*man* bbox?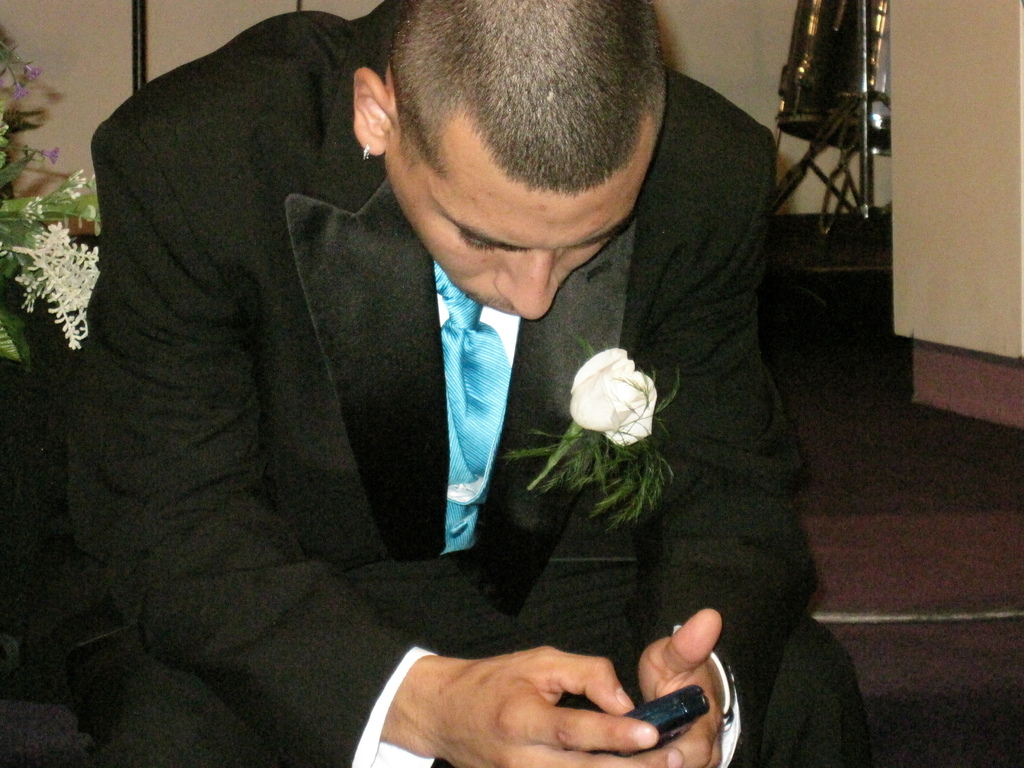
(41, 1, 856, 741)
